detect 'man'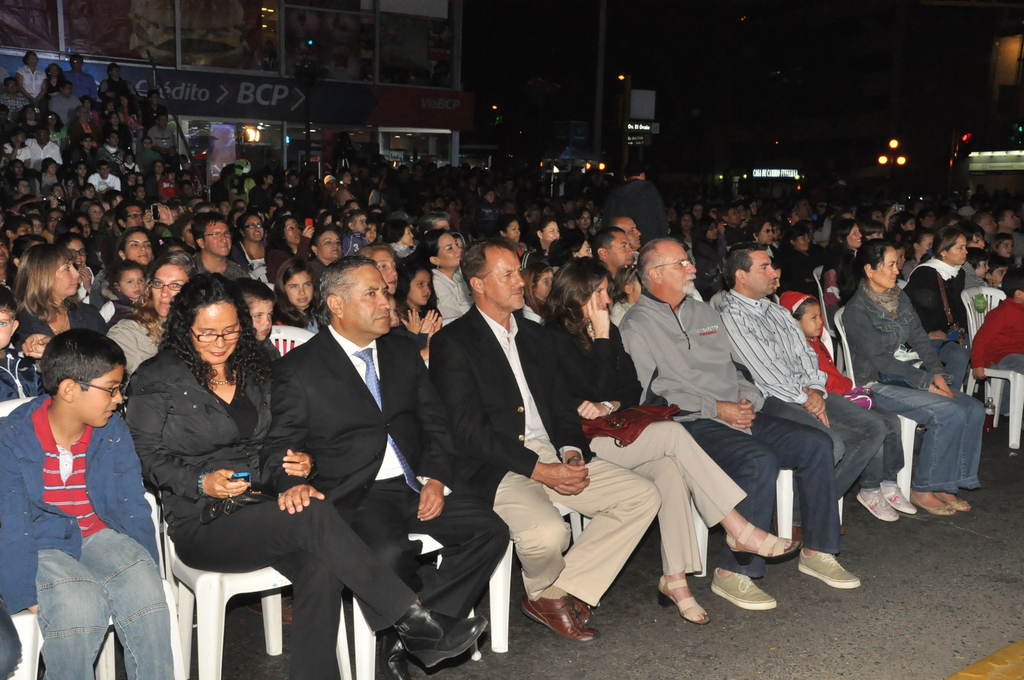
{"x1": 603, "y1": 168, "x2": 668, "y2": 236}
